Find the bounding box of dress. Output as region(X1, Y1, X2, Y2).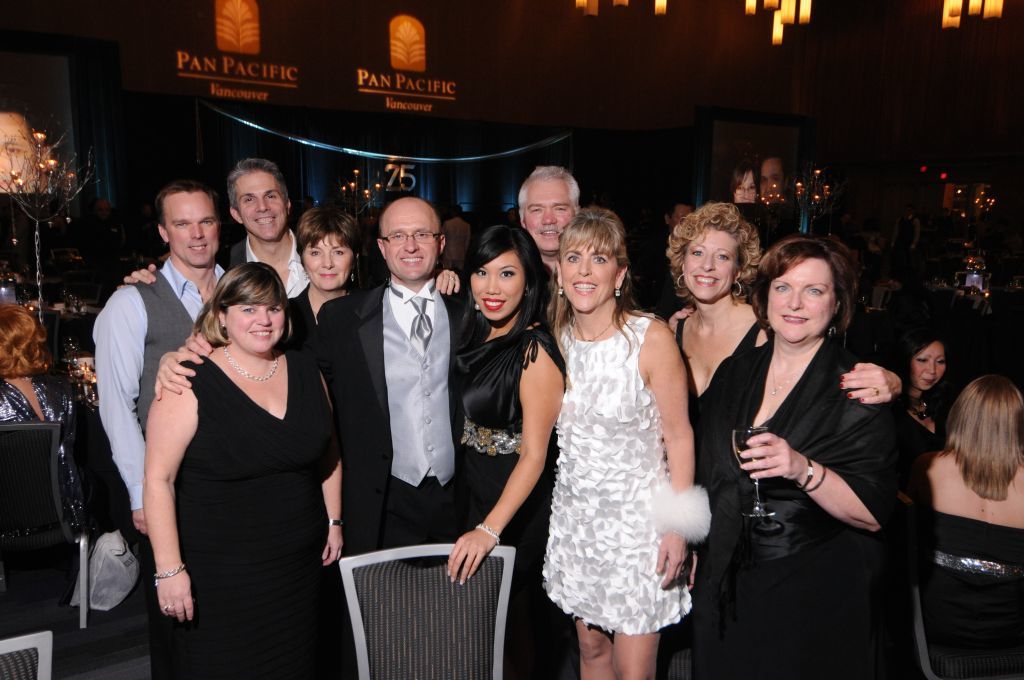
region(151, 355, 344, 676).
